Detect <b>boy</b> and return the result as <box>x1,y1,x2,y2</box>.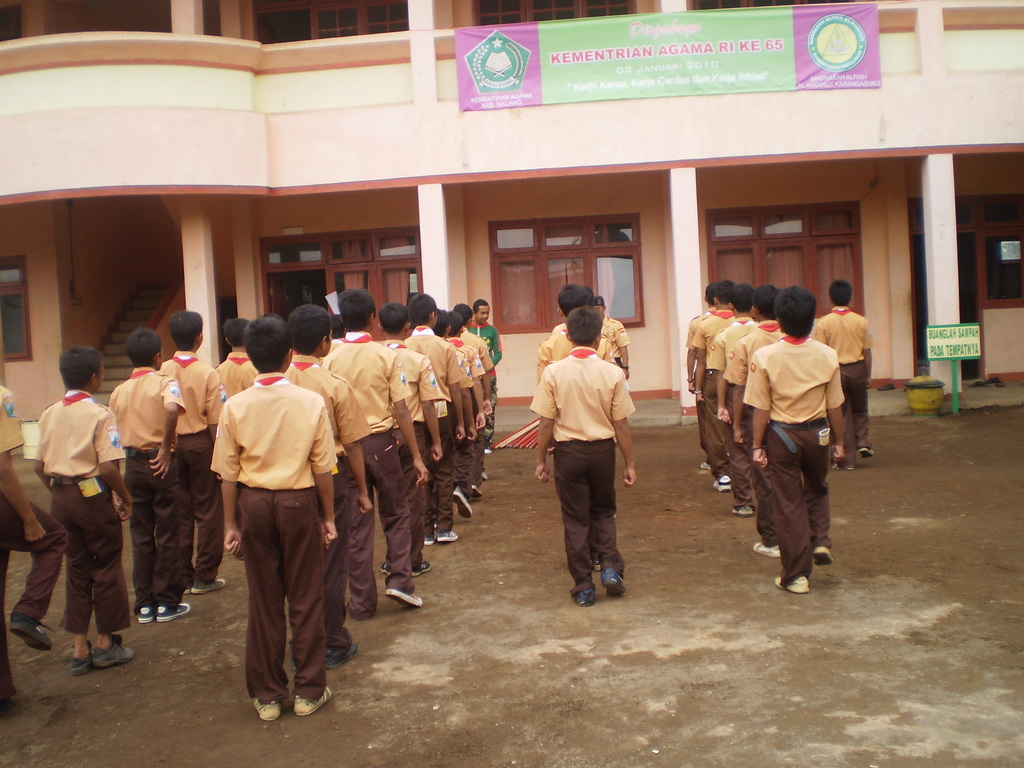
<box>538,282,612,573</box>.
